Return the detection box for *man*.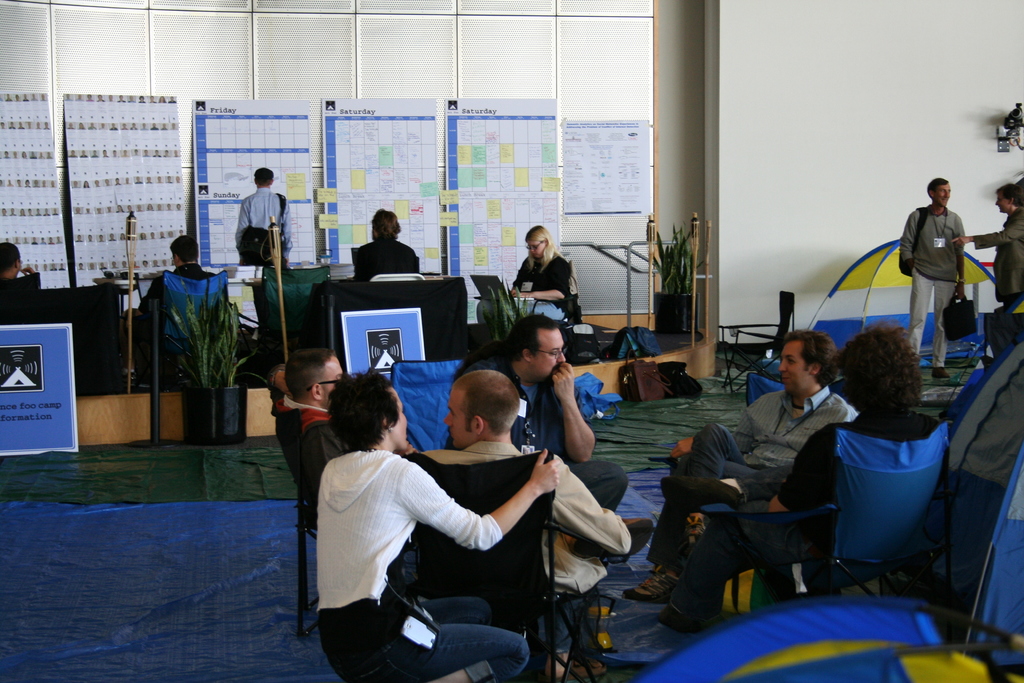
[895, 176, 966, 377].
